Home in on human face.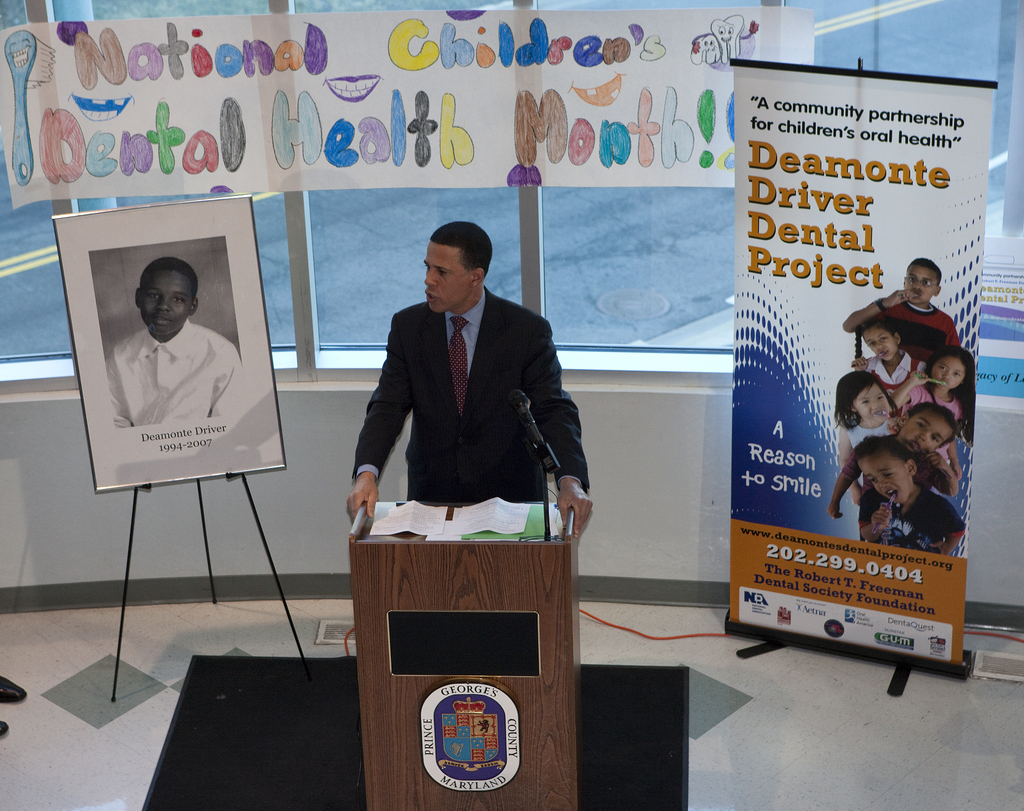
Homed in at [left=897, top=407, right=949, bottom=455].
